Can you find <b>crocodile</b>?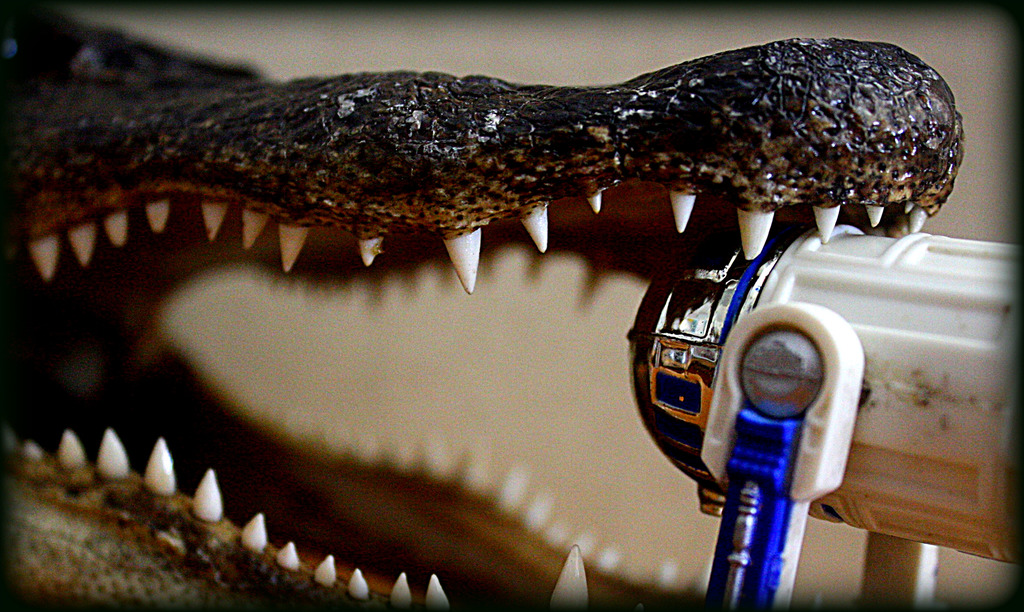
Yes, bounding box: crop(0, 0, 962, 611).
